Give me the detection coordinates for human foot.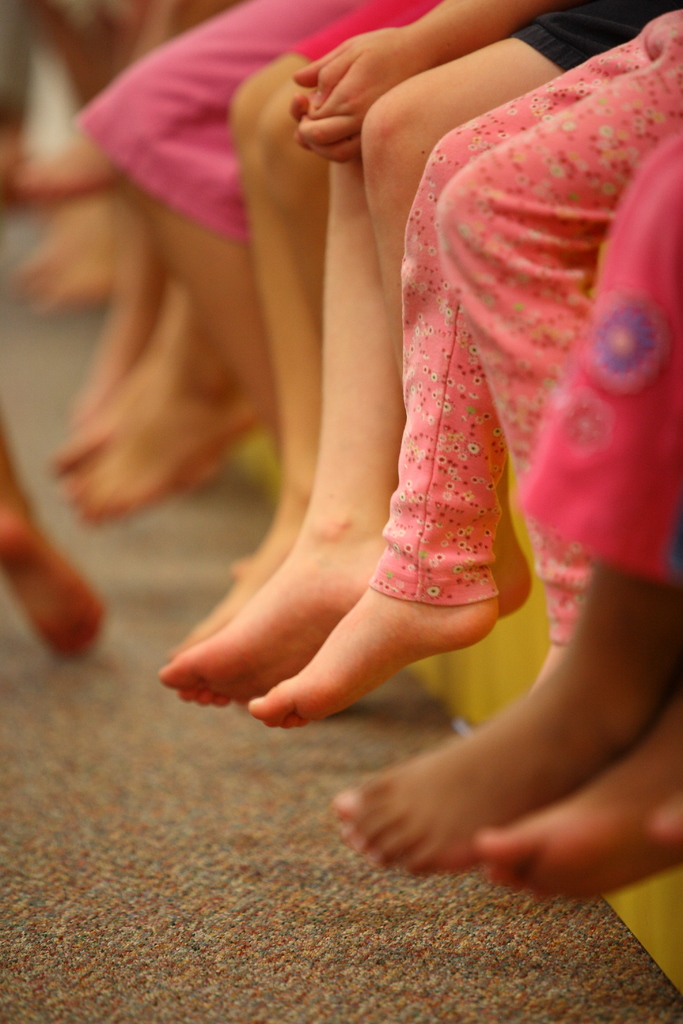
{"x1": 466, "y1": 739, "x2": 682, "y2": 912}.
